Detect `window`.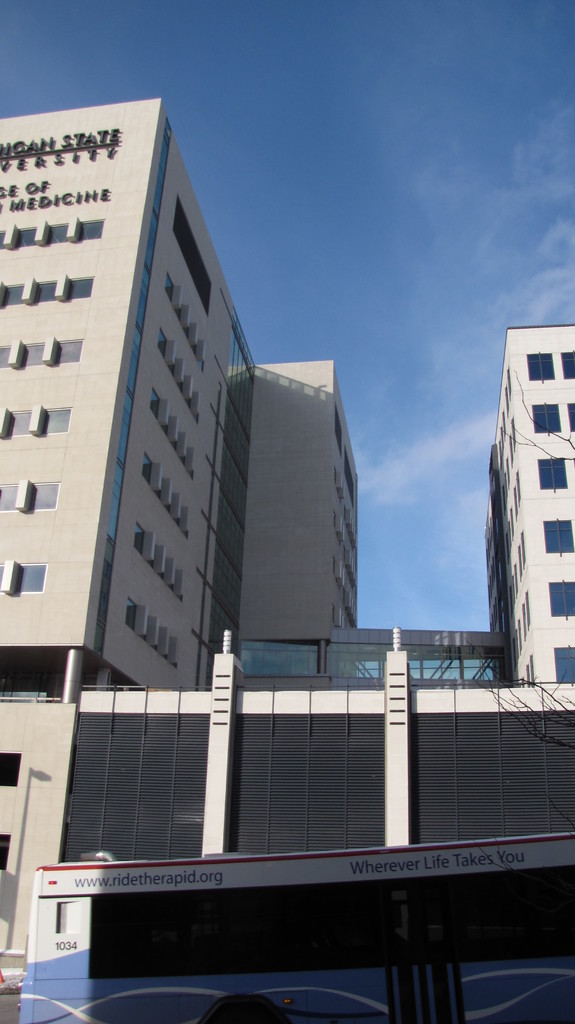
Detected at bbox=(67, 709, 213, 861).
